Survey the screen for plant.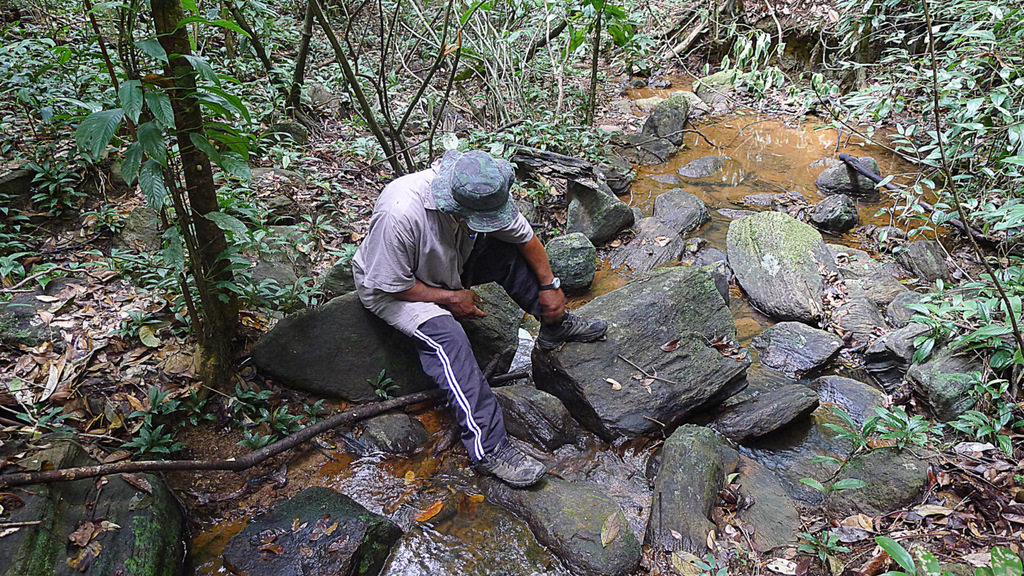
Survey found: crop(1013, 471, 1023, 484).
